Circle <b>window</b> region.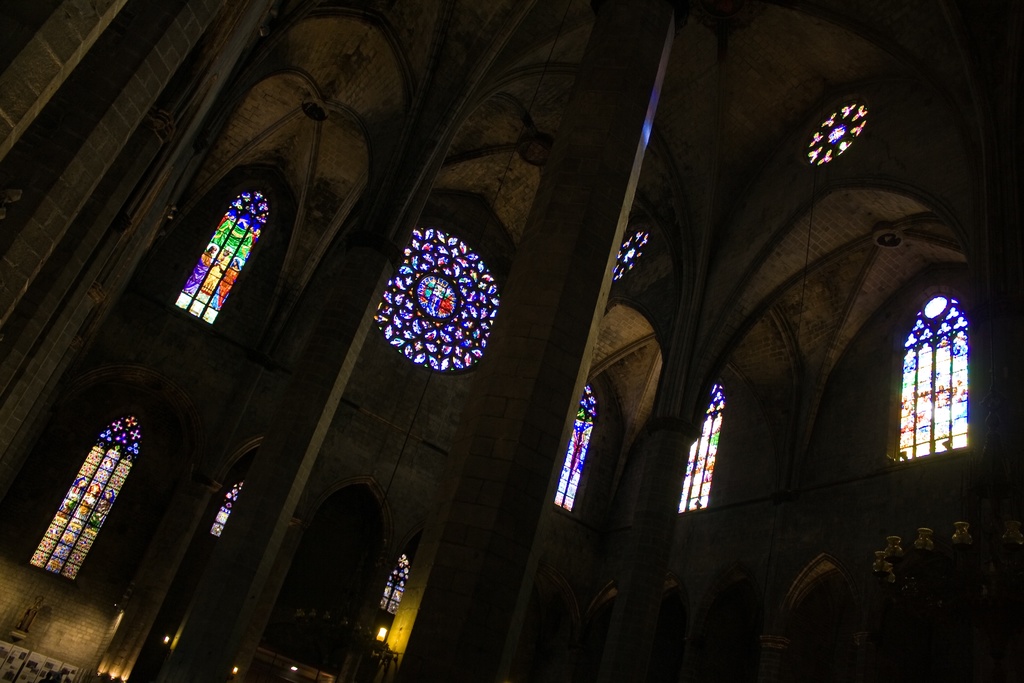
Region: BBox(221, 477, 250, 532).
